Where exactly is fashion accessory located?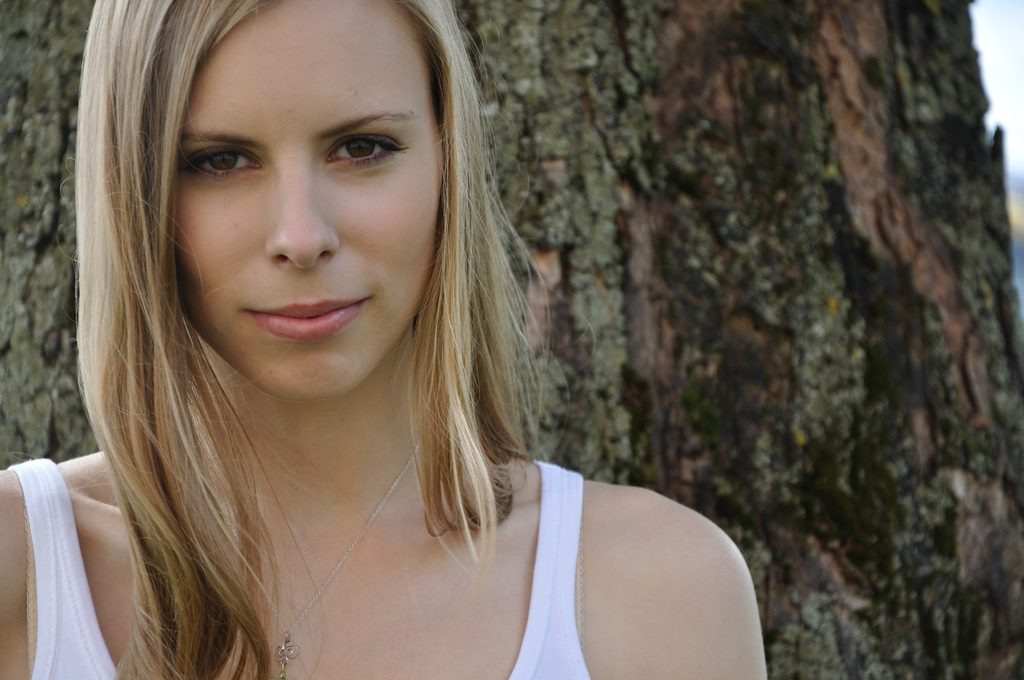
Its bounding box is (250, 432, 426, 679).
